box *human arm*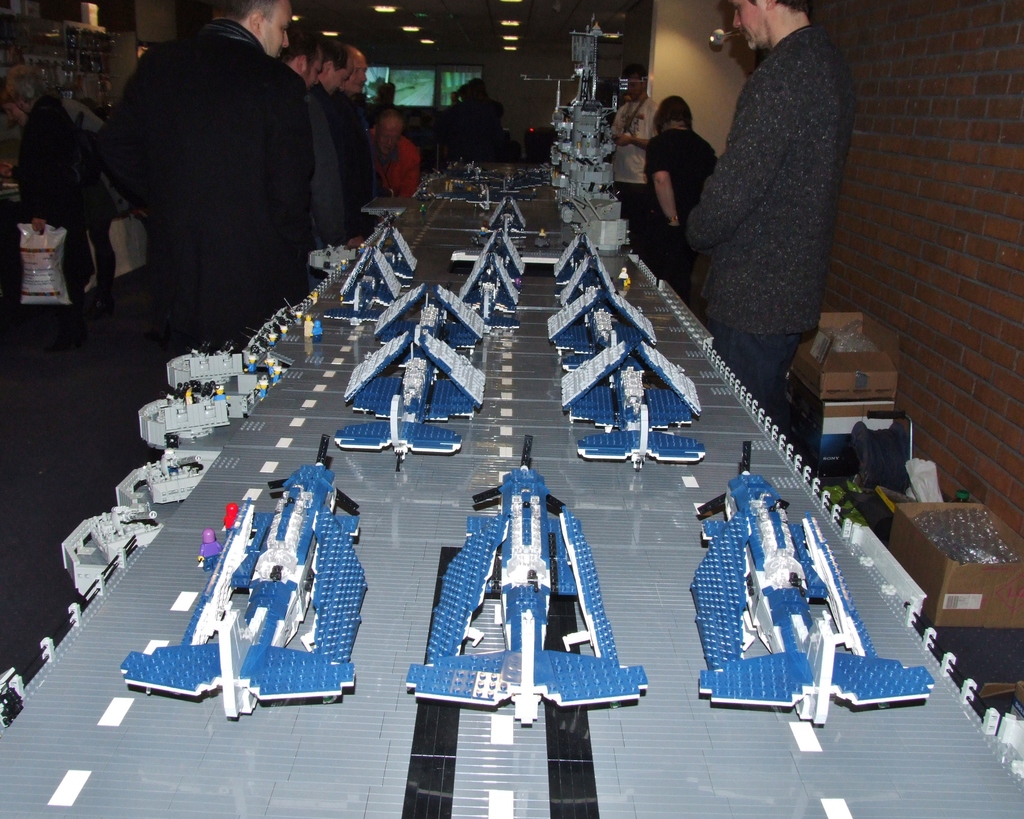
374, 183, 395, 198
